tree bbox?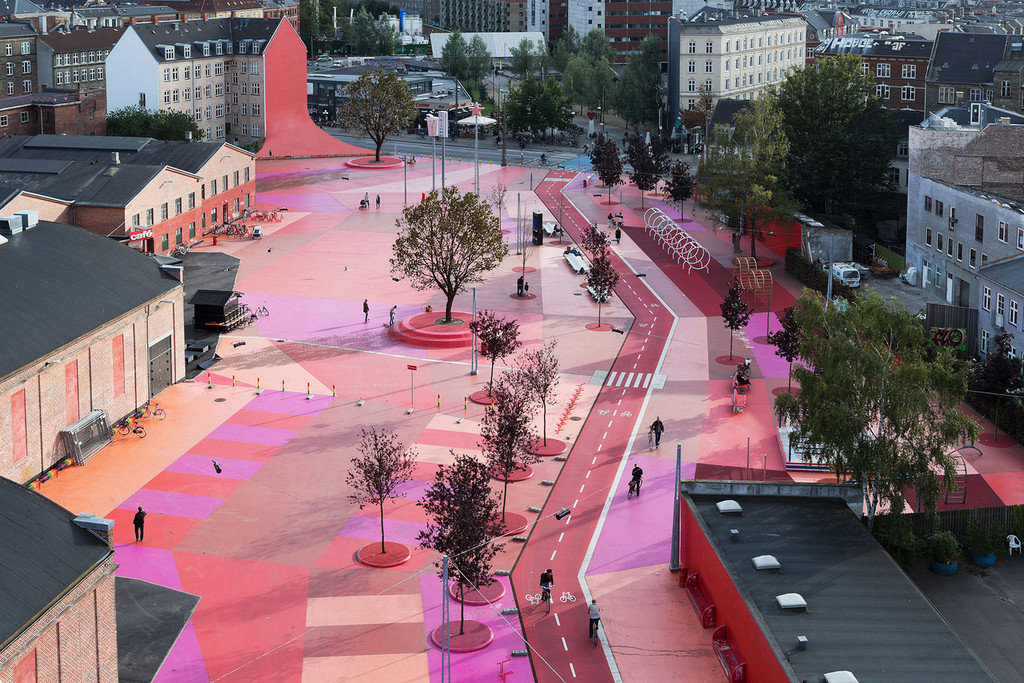
select_region(665, 162, 707, 204)
